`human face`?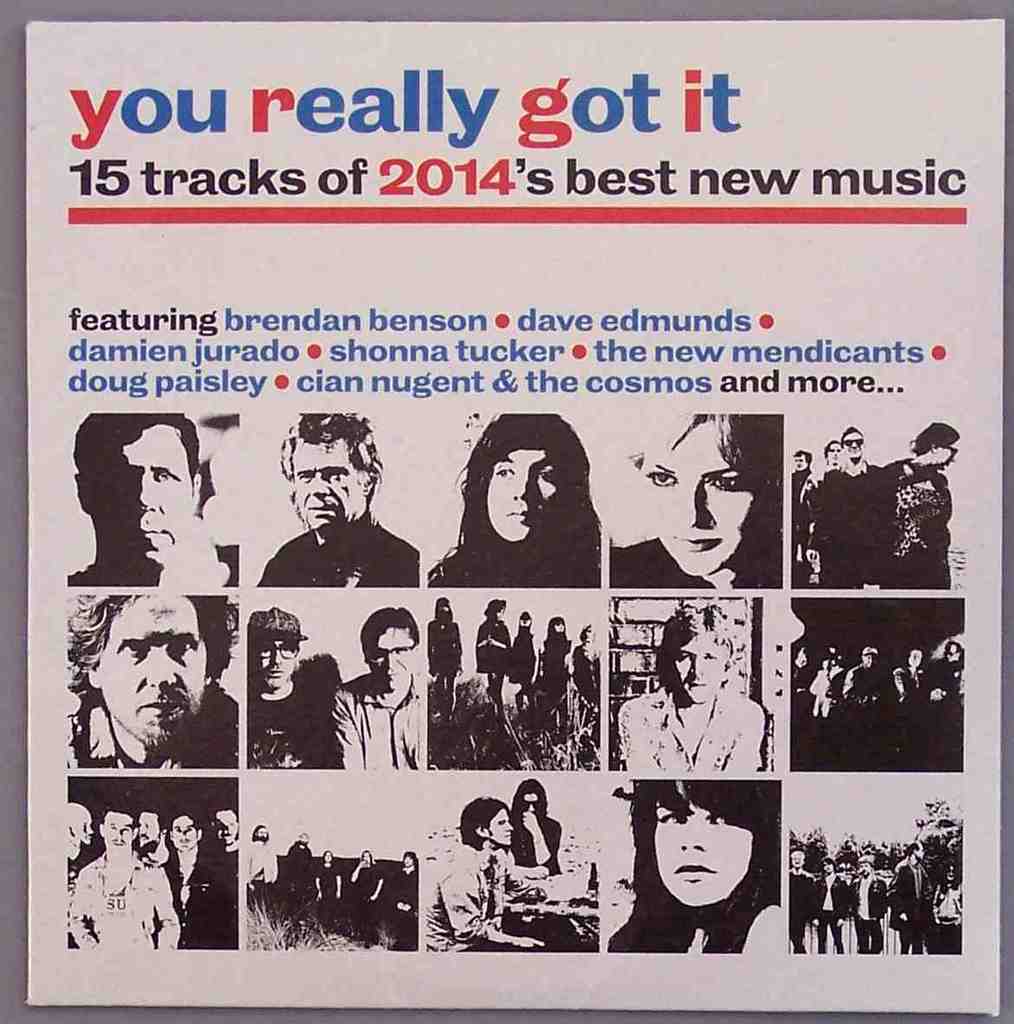
l=215, t=812, r=238, b=845
